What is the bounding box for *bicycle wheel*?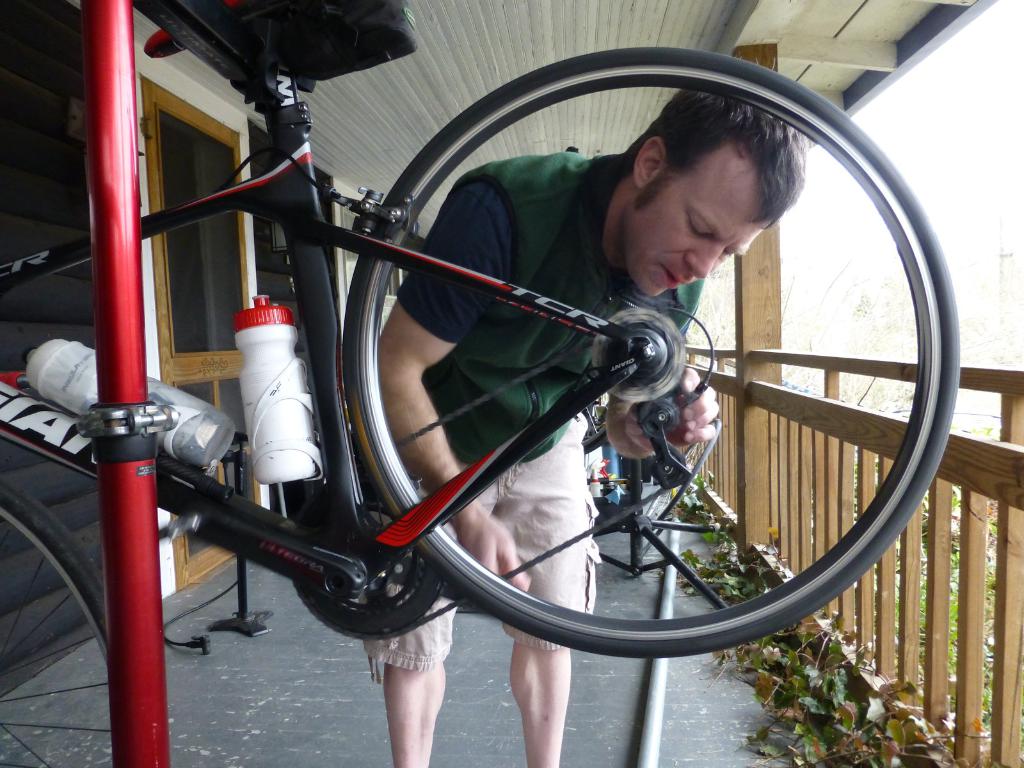
<region>0, 480, 108, 767</region>.
